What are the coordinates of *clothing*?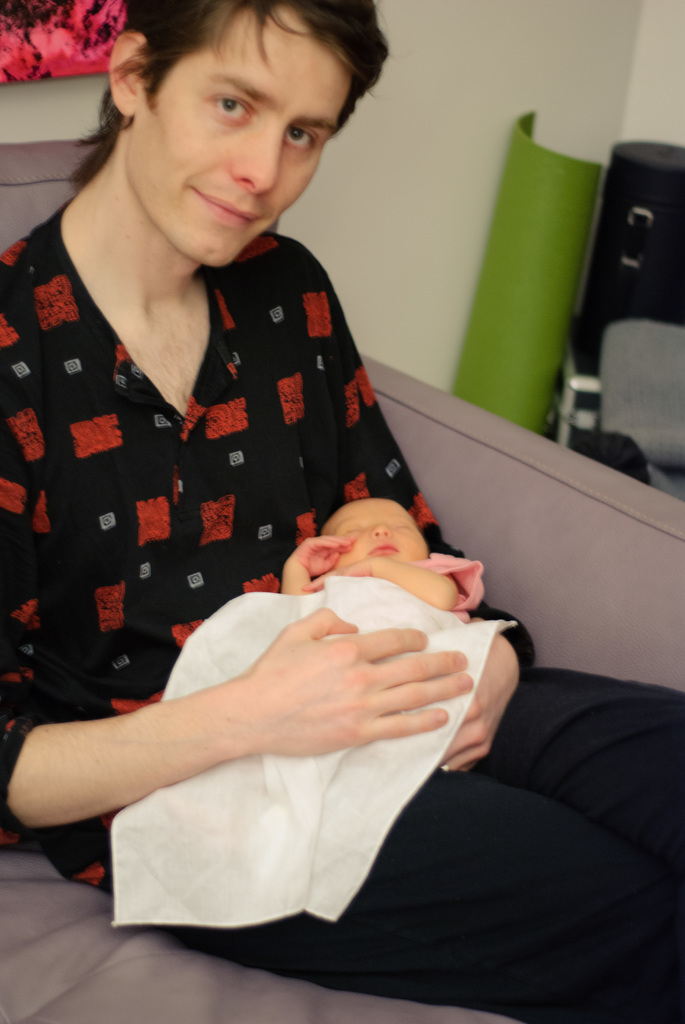
271, 550, 496, 621.
